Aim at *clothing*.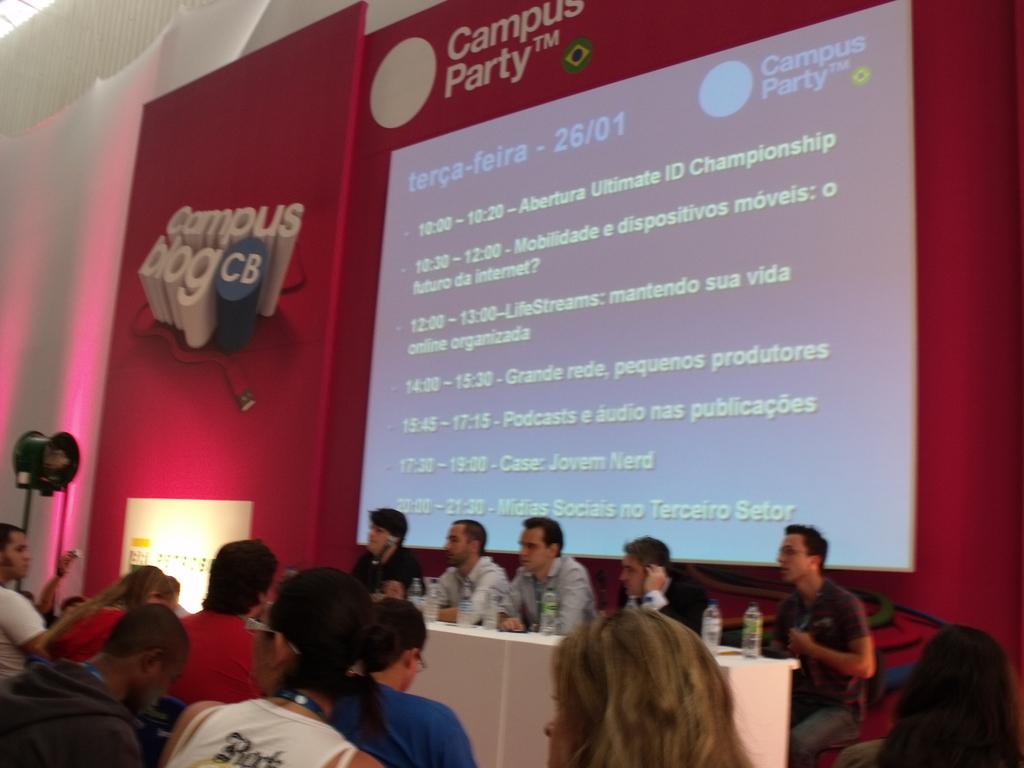
Aimed at l=332, t=671, r=486, b=767.
